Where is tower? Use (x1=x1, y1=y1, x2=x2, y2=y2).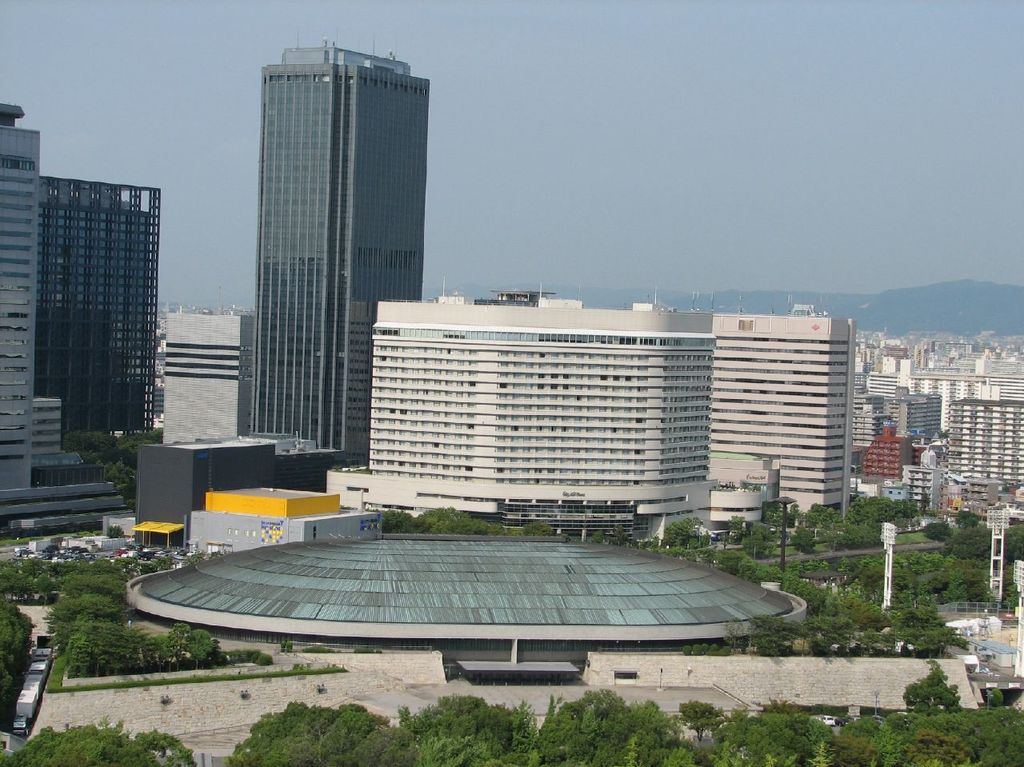
(x1=325, y1=294, x2=859, y2=535).
